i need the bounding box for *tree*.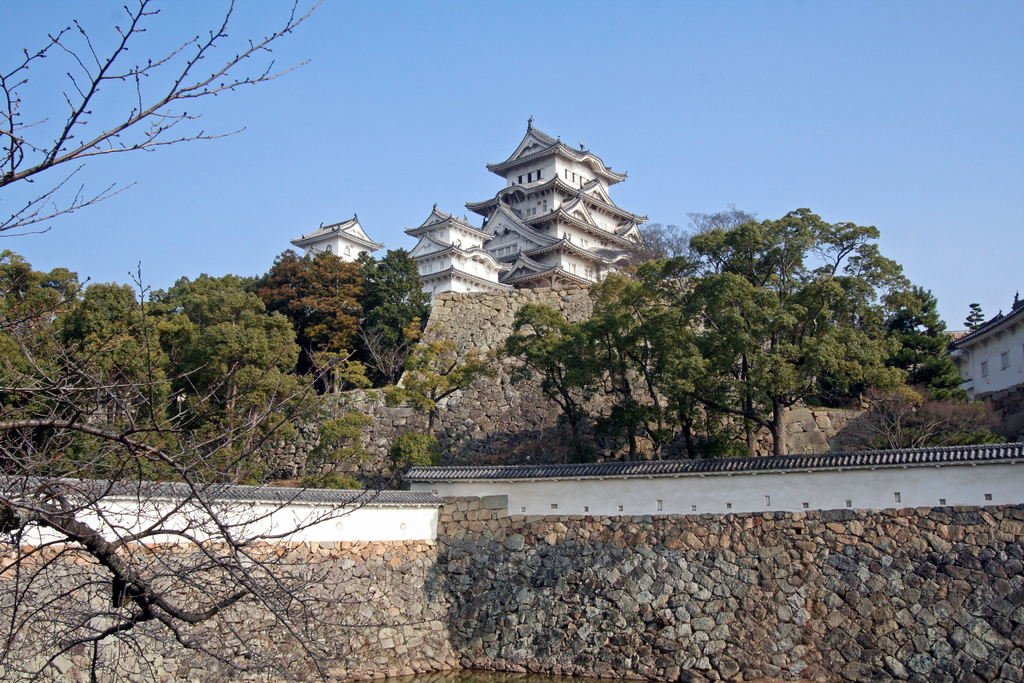
Here it is: 0/0/394/682.
